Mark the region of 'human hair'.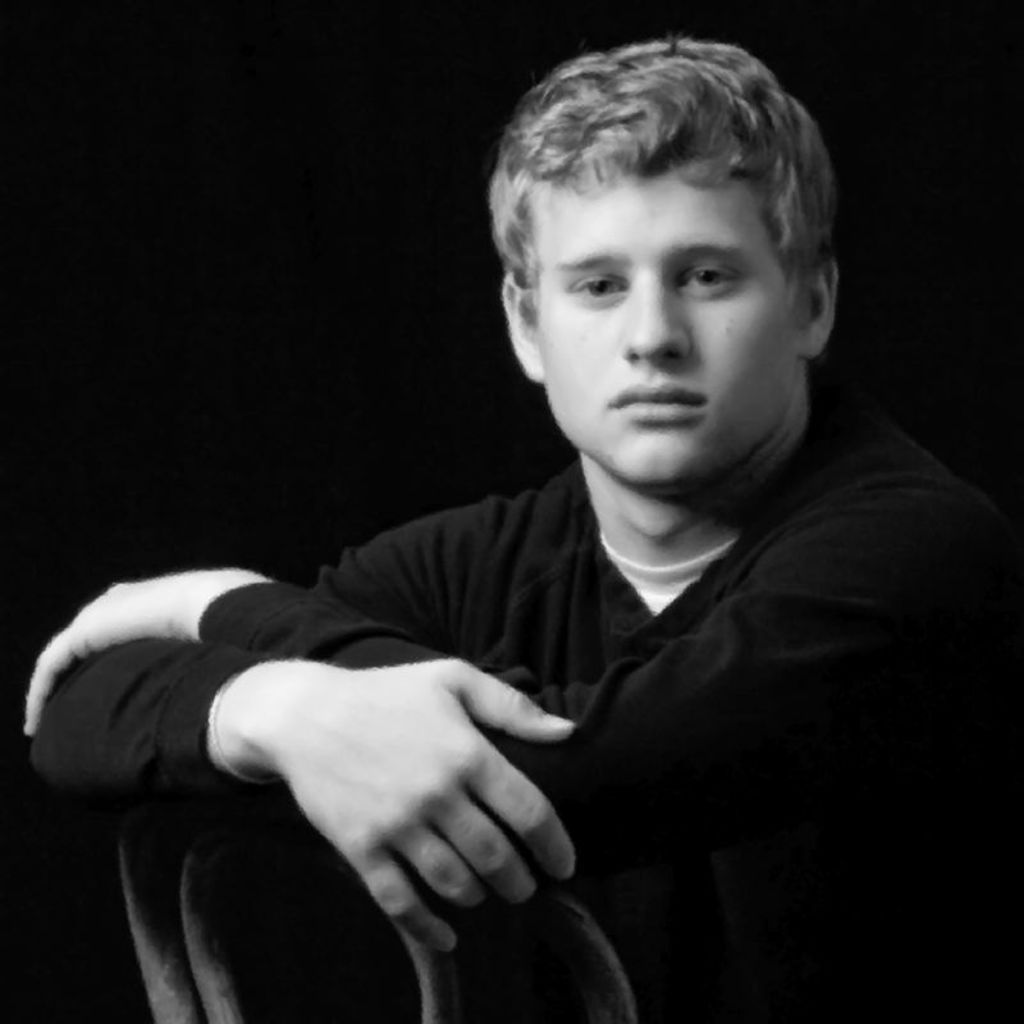
Region: {"x1": 509, "y1": 38, "x2": 831, "y2": 319}.
